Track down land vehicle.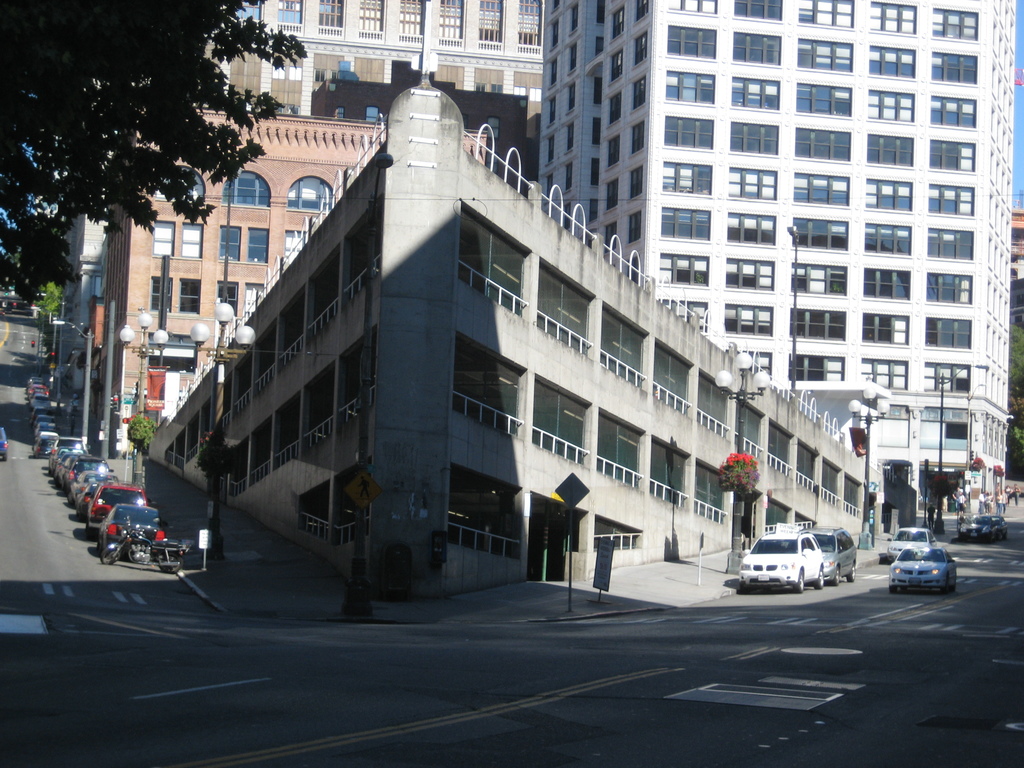
Tracked to bbox=(103, 515, 185, 570).
